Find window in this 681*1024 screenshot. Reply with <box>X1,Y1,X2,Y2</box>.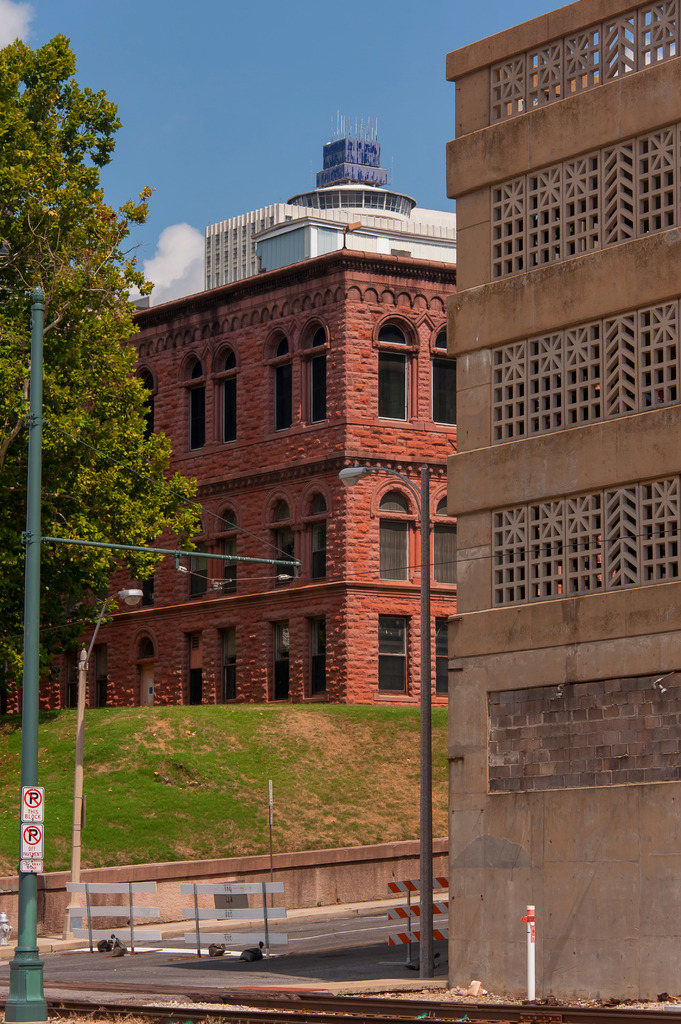
<box>436,618,447,697</box>.
